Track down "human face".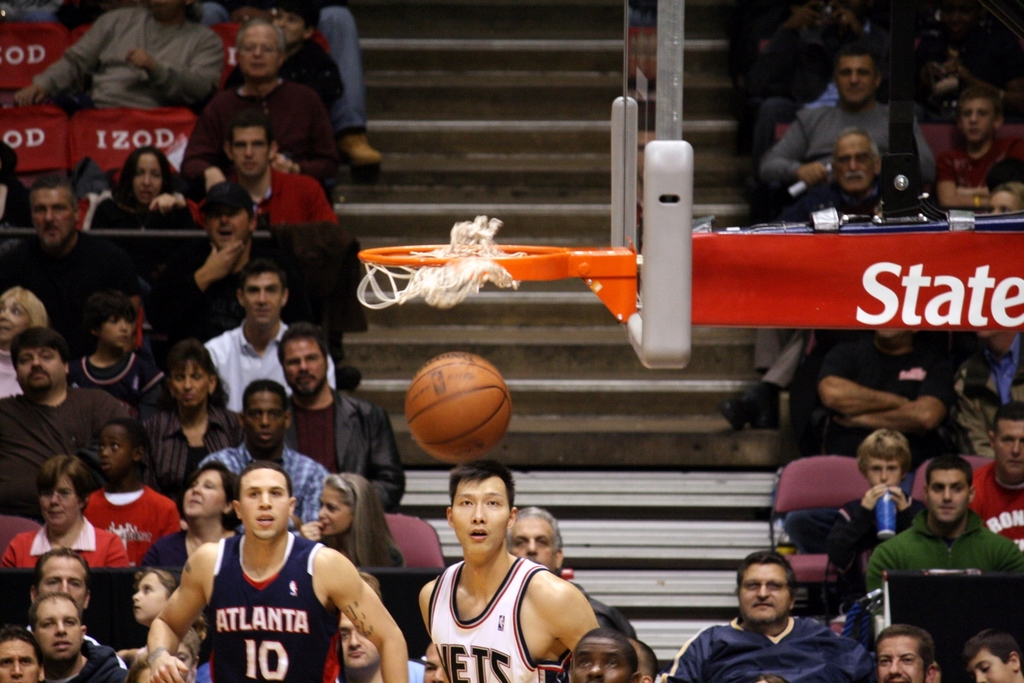
Tracked to {"x1": 336, "y1": 615, "x2": 386, "y2": 670}.
